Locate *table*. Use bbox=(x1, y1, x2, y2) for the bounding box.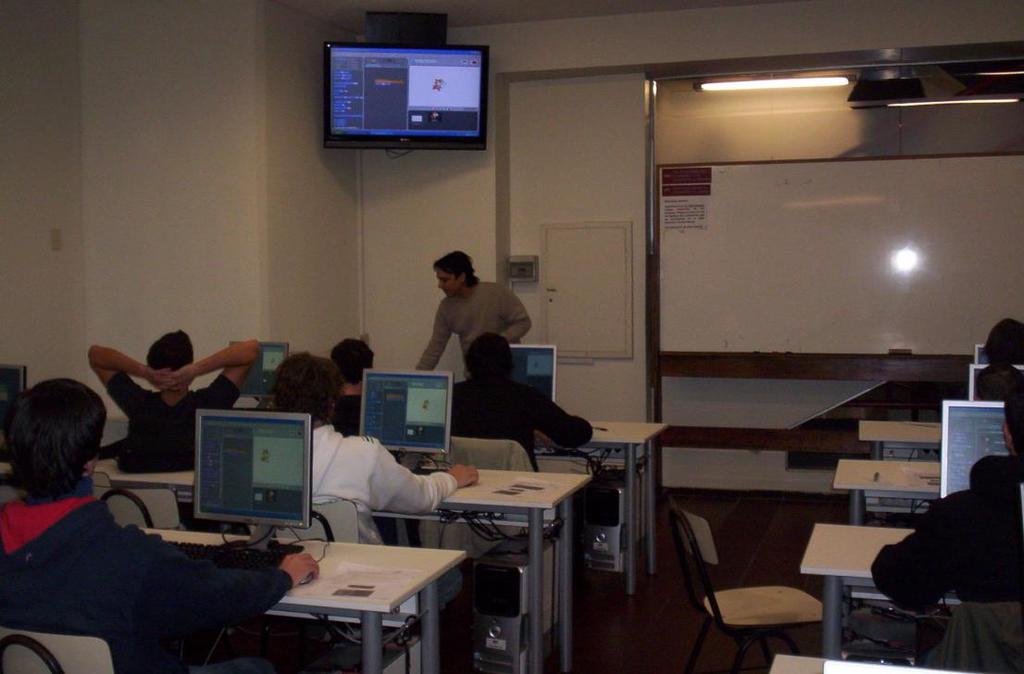
bbox=(798, 523, 930, 653).
